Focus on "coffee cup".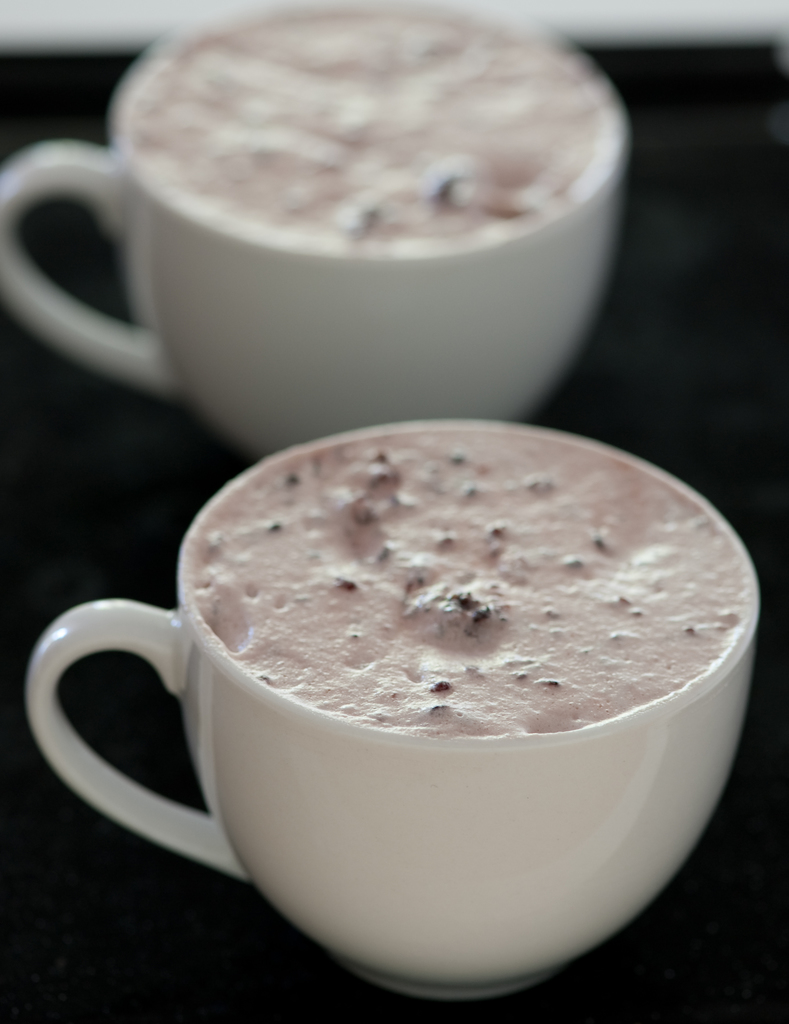
Focused at BBox(40, 412, 756, 1002).
